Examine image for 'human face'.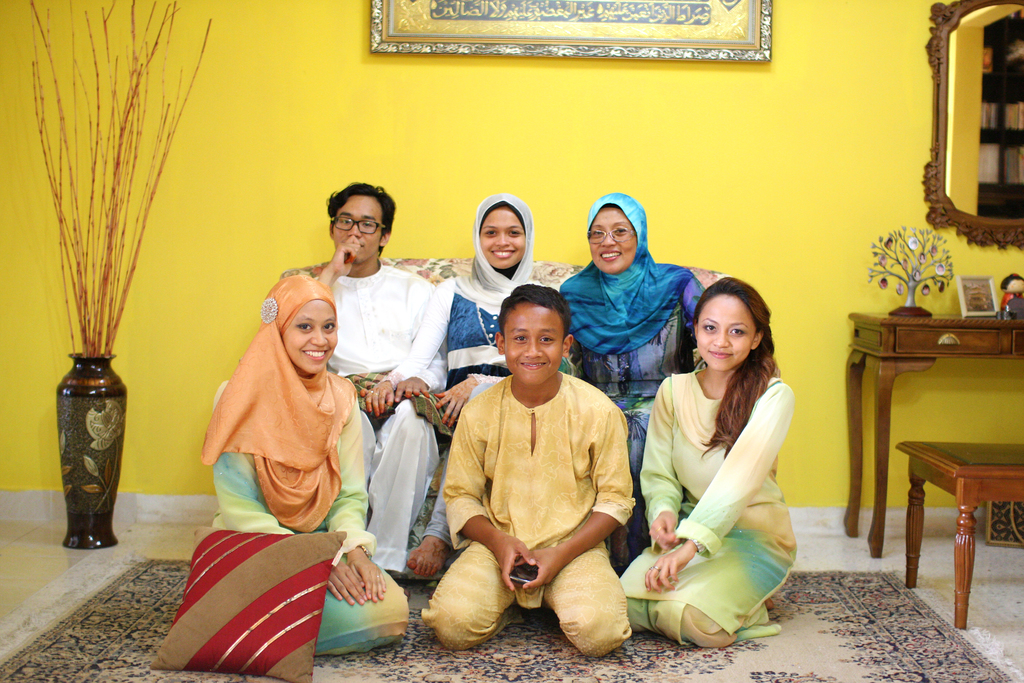
Examination result: bbox=(285, 303, 335, 372).
